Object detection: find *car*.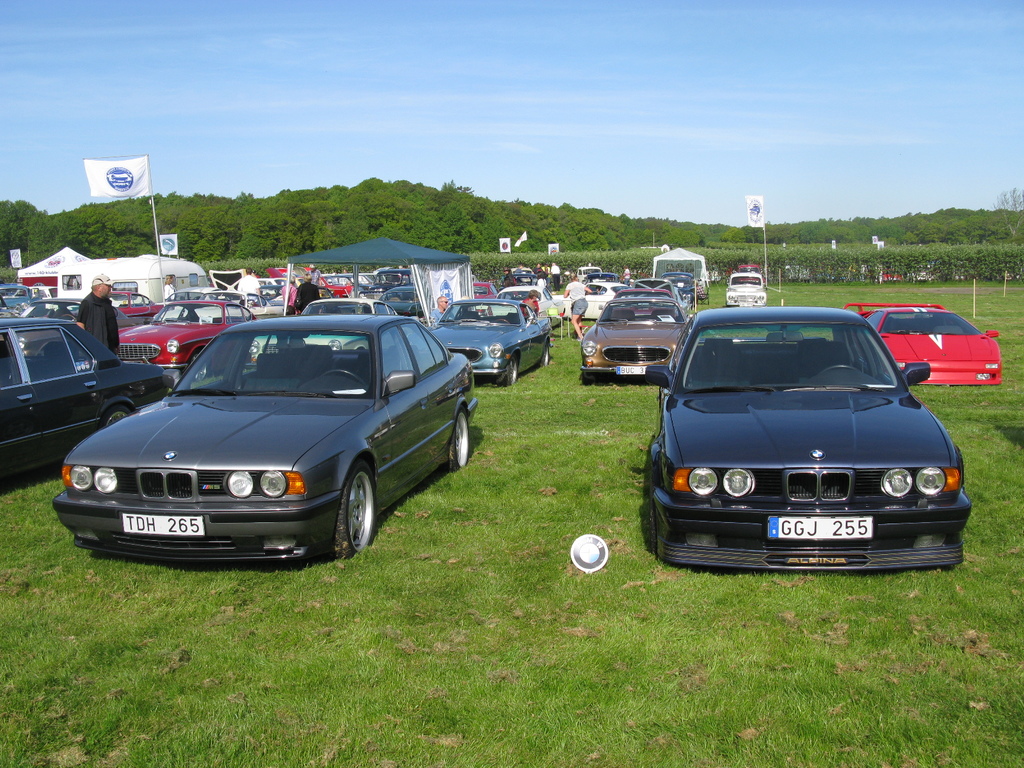
locate(193, 284, 284, 322).
